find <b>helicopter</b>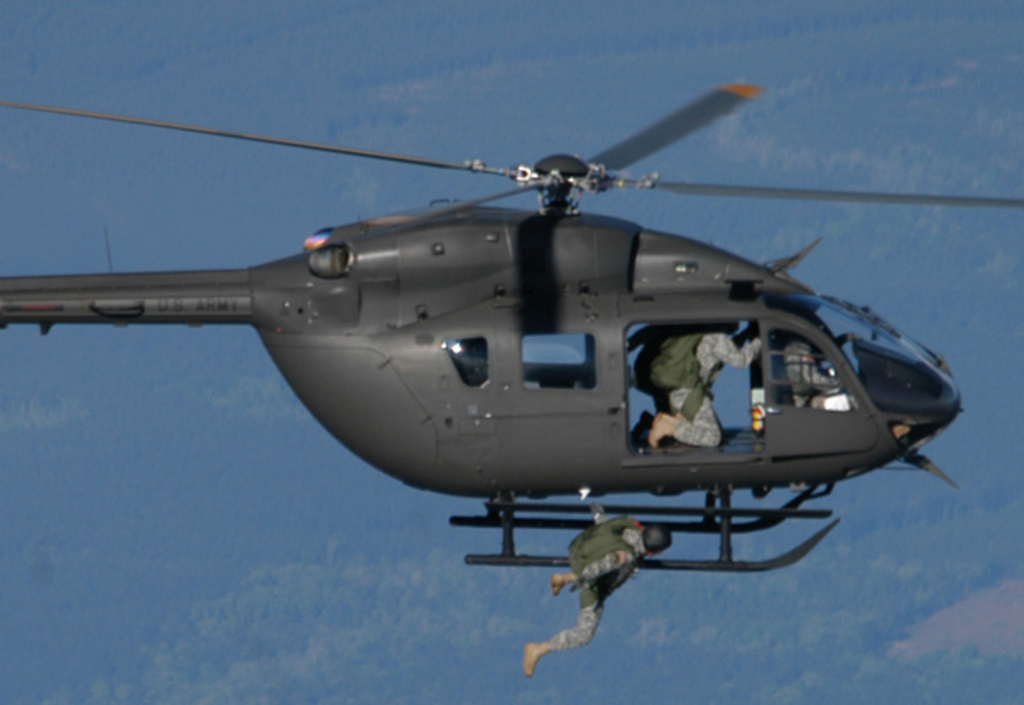
[0,56,1012,632]
